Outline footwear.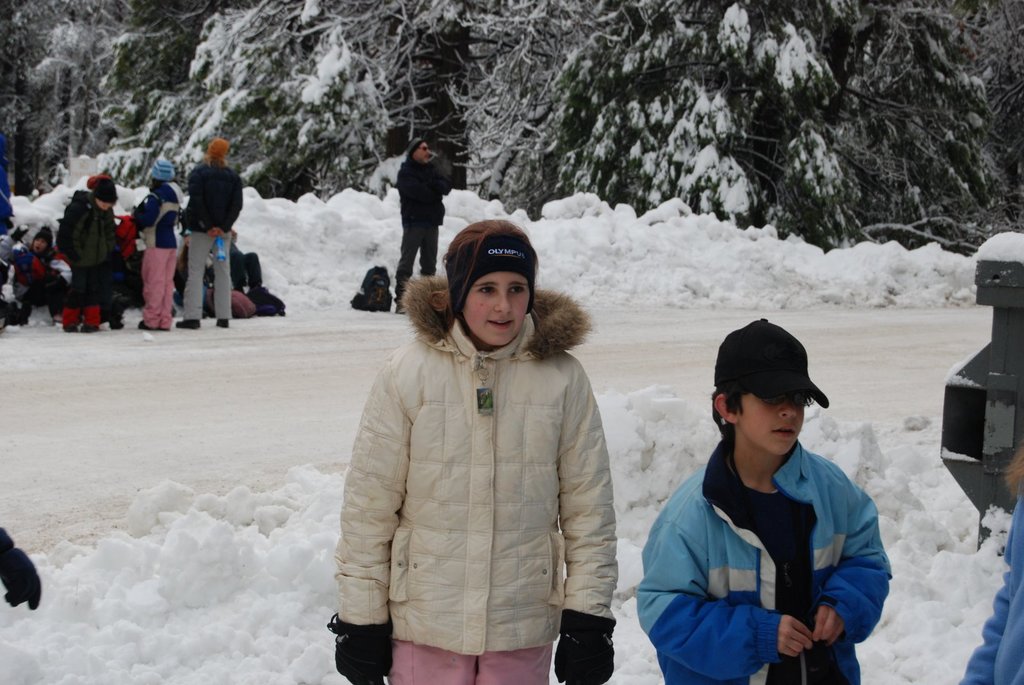
Outline: 175/316/200/332.
